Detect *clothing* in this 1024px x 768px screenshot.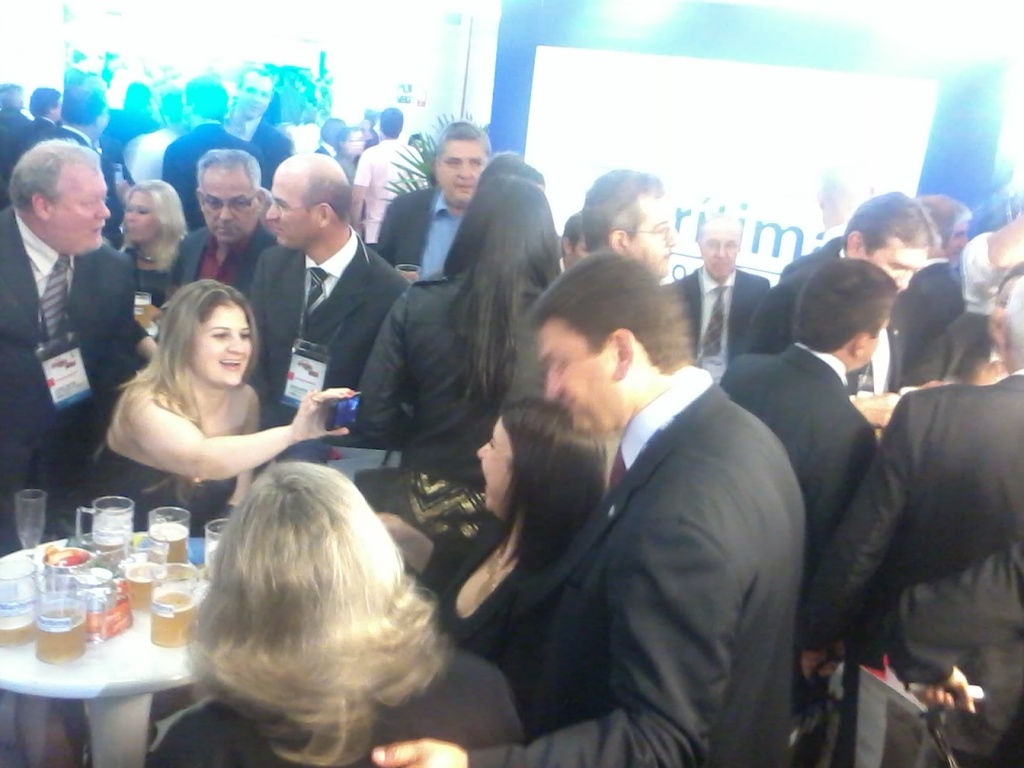
Detection: box(47, 119, 90, 146).
